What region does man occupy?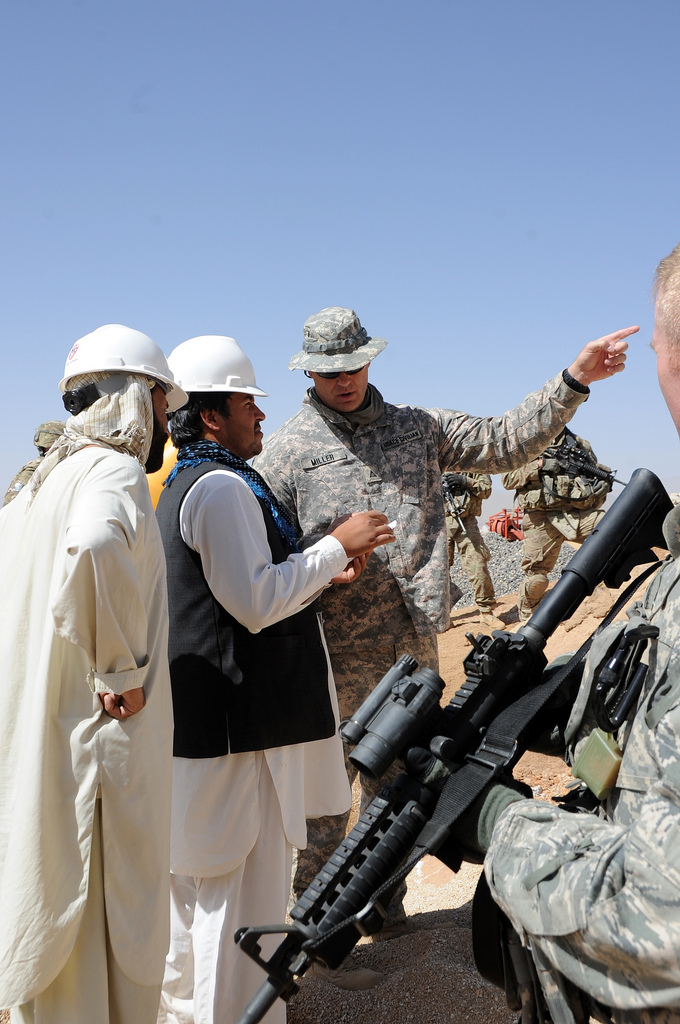
(499, 425, 618, 621).
